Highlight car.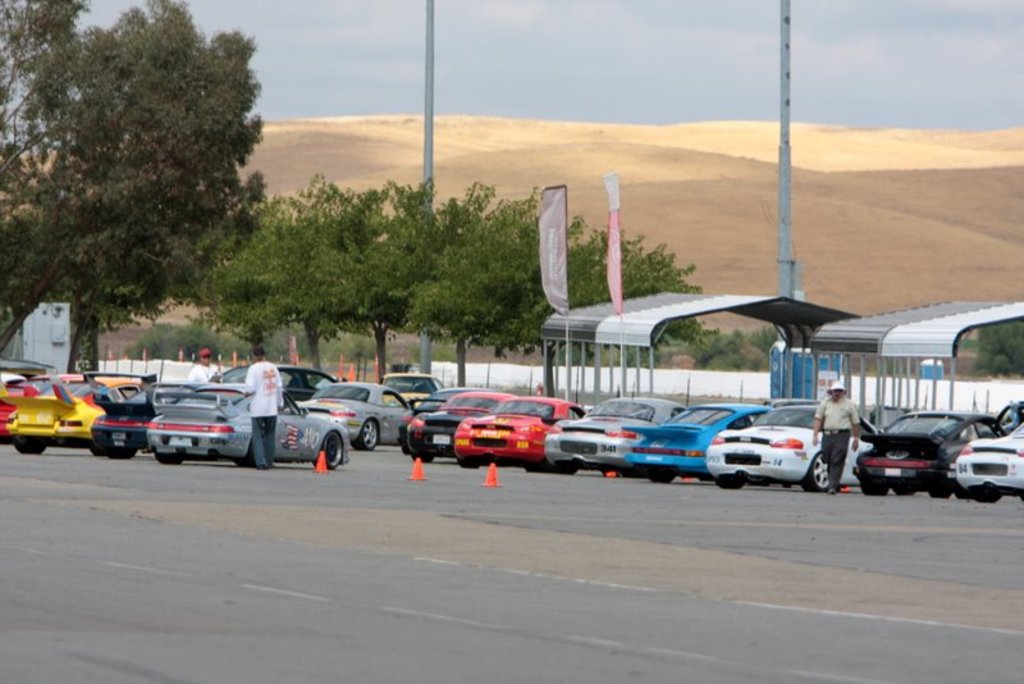
Highlighted region: detection(622, 403, 774, 484).
